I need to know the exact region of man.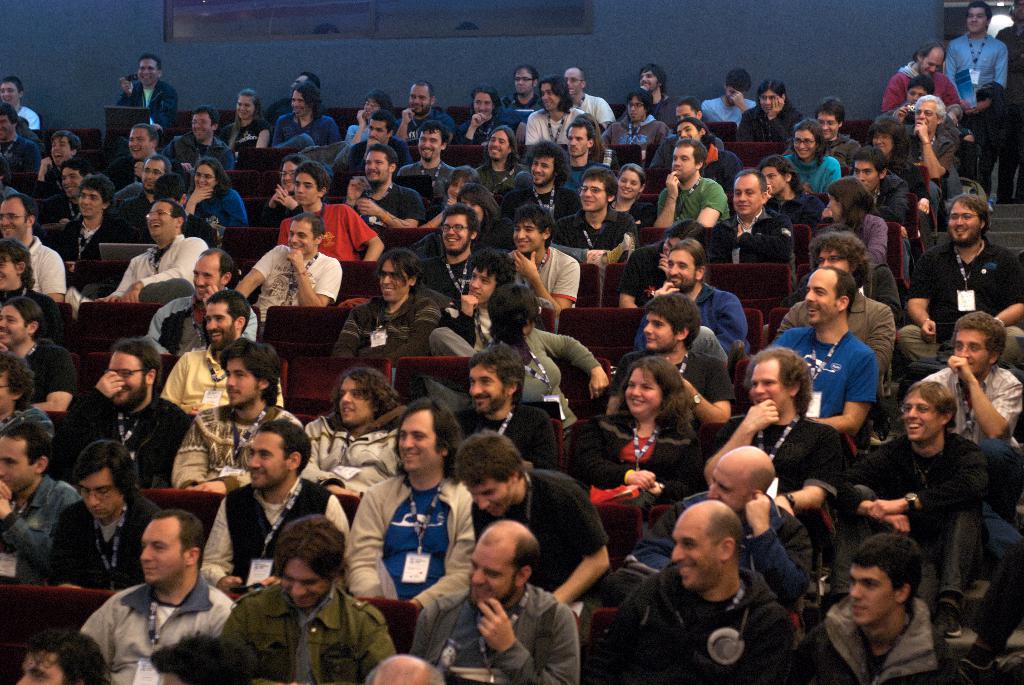
Region: Rect(340, 144, 424, 229).
